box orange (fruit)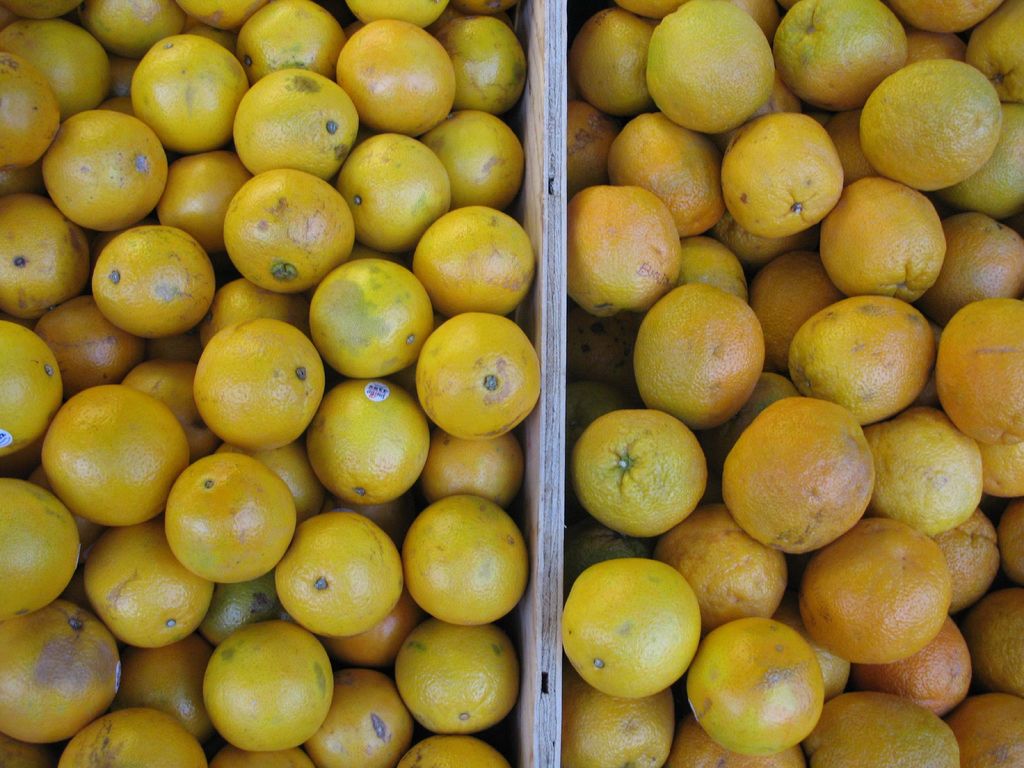
84 520 208 648
